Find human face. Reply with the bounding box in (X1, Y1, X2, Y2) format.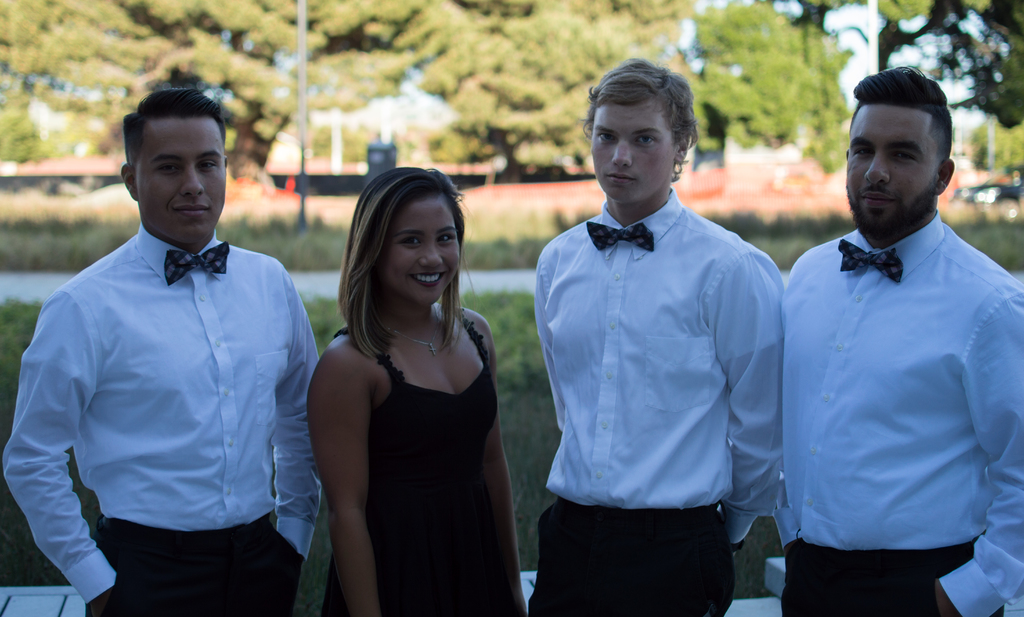
(588, 103, 678, 205).
